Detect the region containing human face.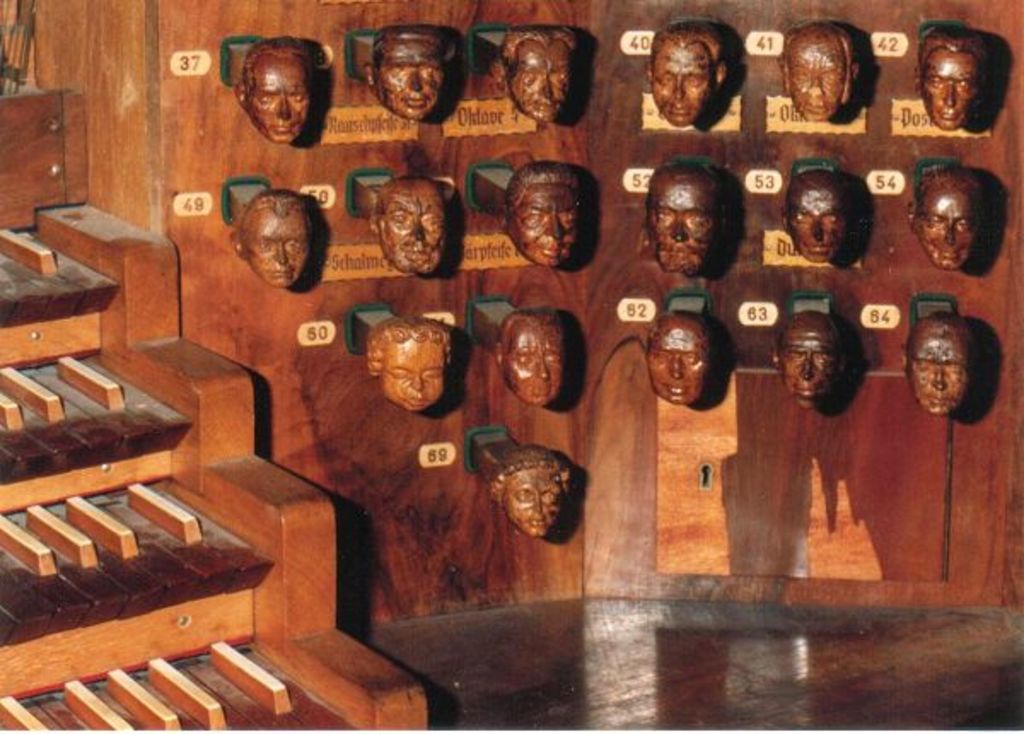
box=[778, 179, 843, 259].
